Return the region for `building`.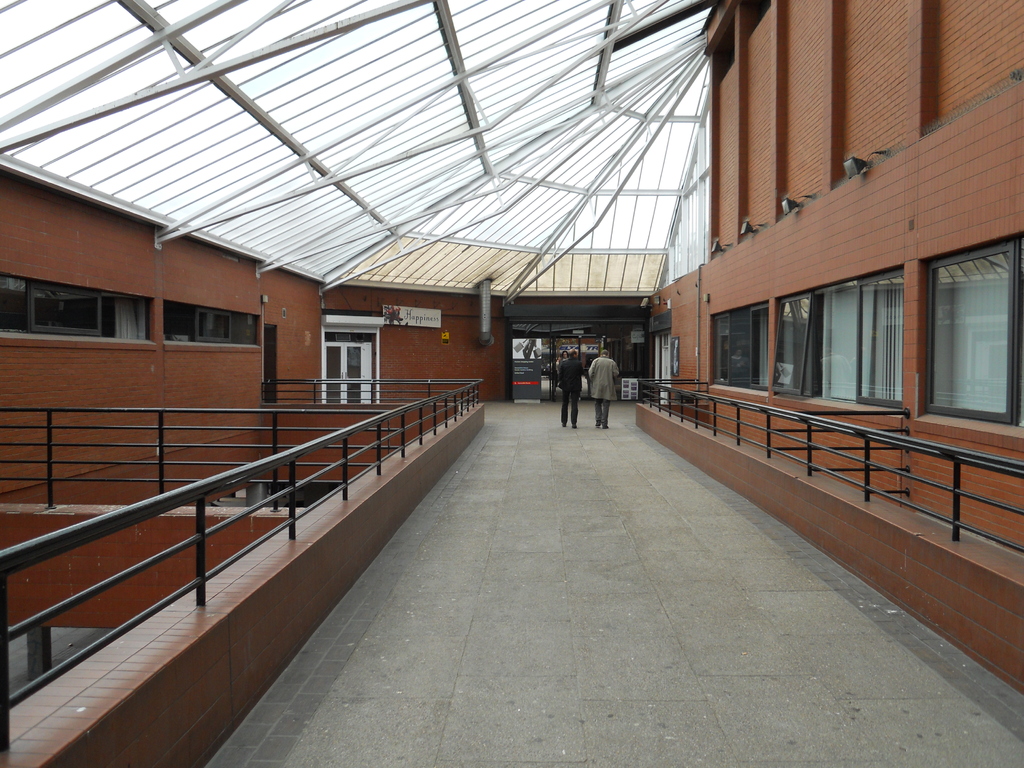
{"x1": 0, "y1": 0, "x2": 1023, "y2": 767}.
